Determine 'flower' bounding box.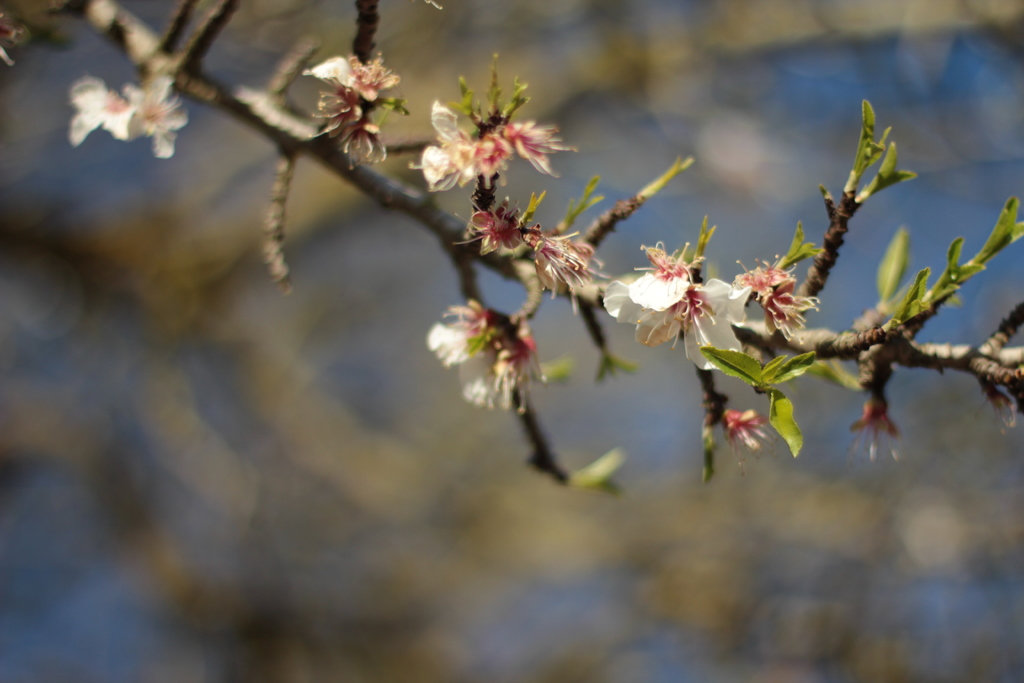
Determined: l=301, t=53, r=408, b=169.
